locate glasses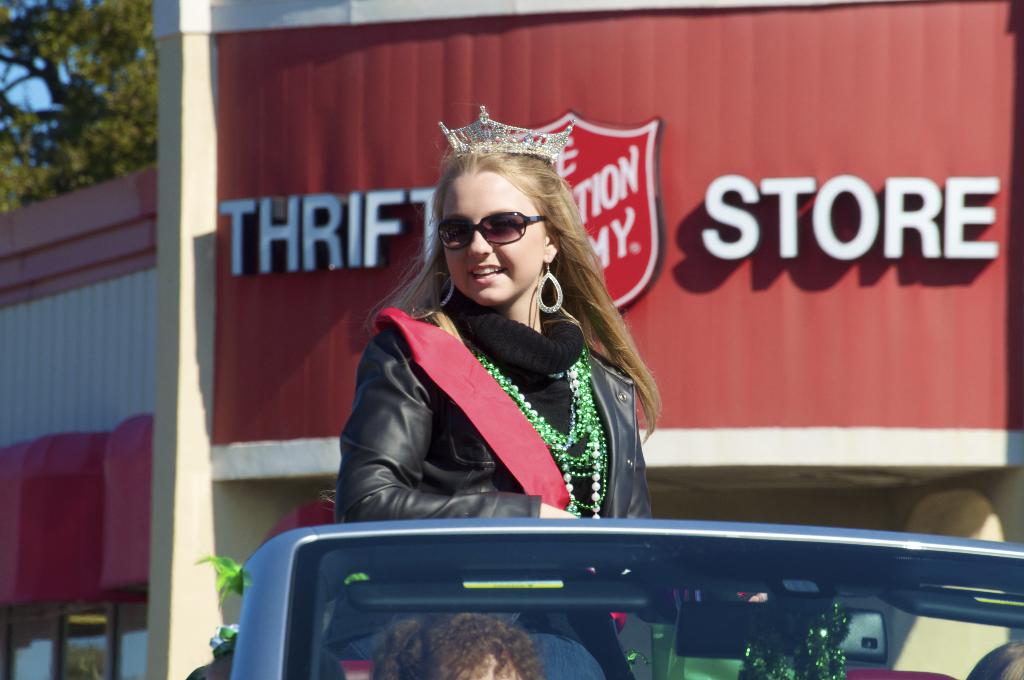
(x1=449, y1=205, x2=568, y2=251)
